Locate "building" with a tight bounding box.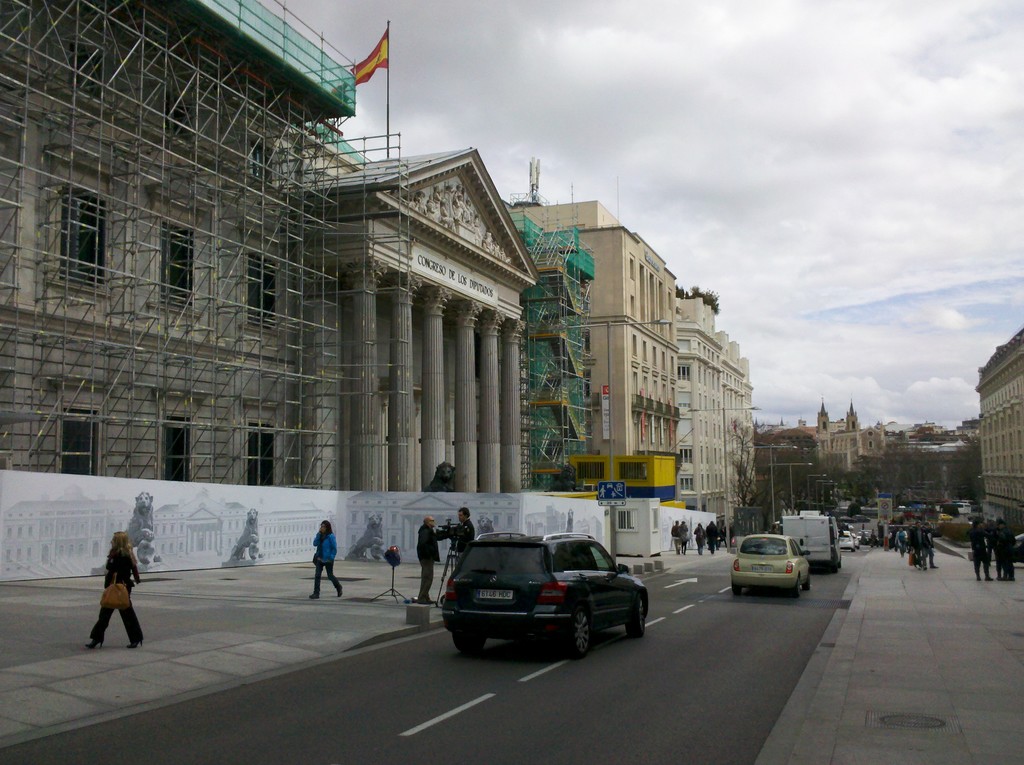
left=0, top=2, right=598, bottom=492.
